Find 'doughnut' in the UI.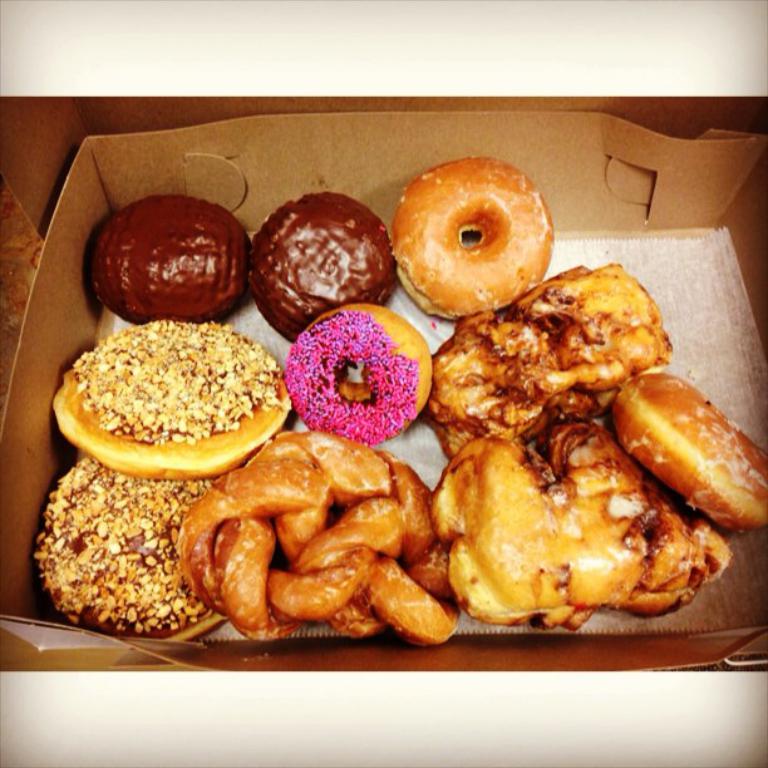
UI element at 23:454:225:643.
